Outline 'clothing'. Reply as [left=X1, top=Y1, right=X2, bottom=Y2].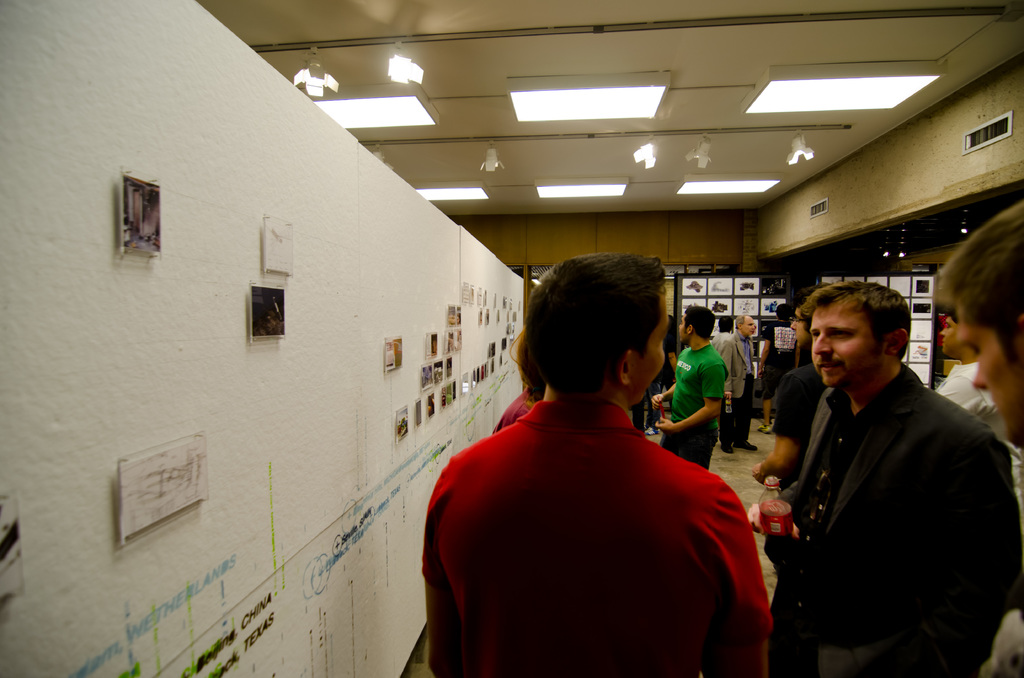
[left=717, top=332, right=753, bottom=450].
